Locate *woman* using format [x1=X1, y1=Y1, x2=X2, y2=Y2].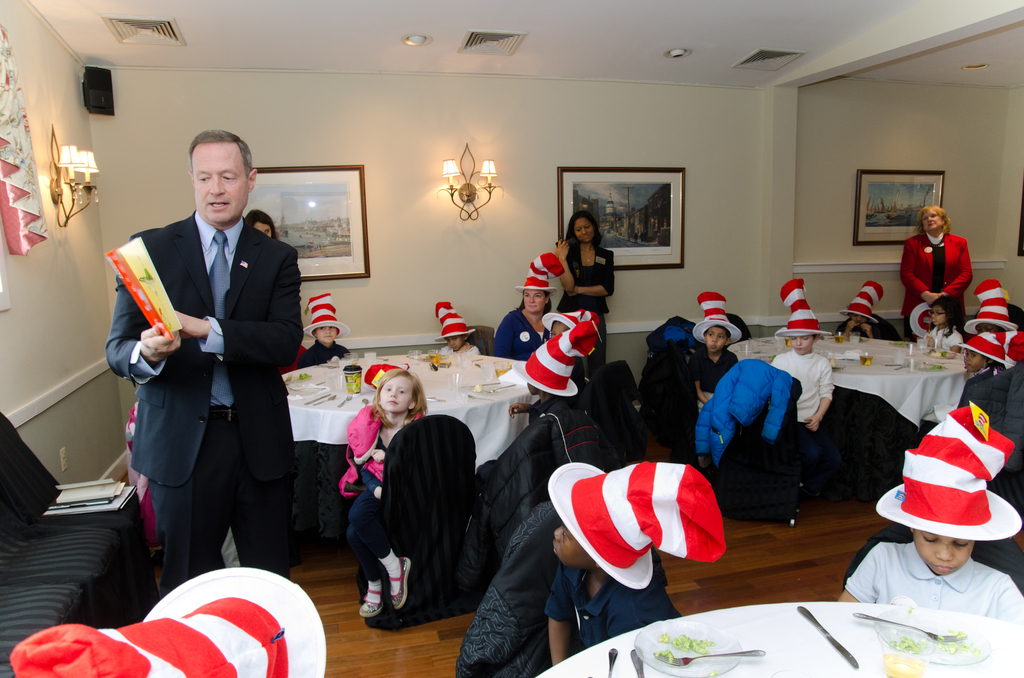
[x1=554, y1=207, x2=613, y2=370].
